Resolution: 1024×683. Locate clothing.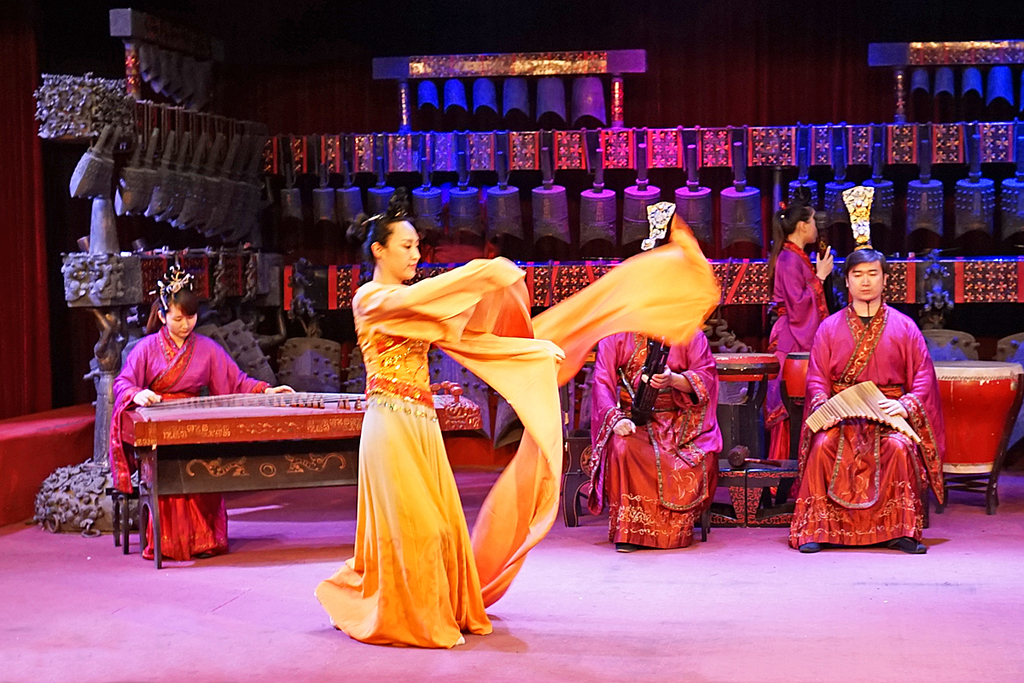
[left=760, top=236, right=837, bottom=496].
